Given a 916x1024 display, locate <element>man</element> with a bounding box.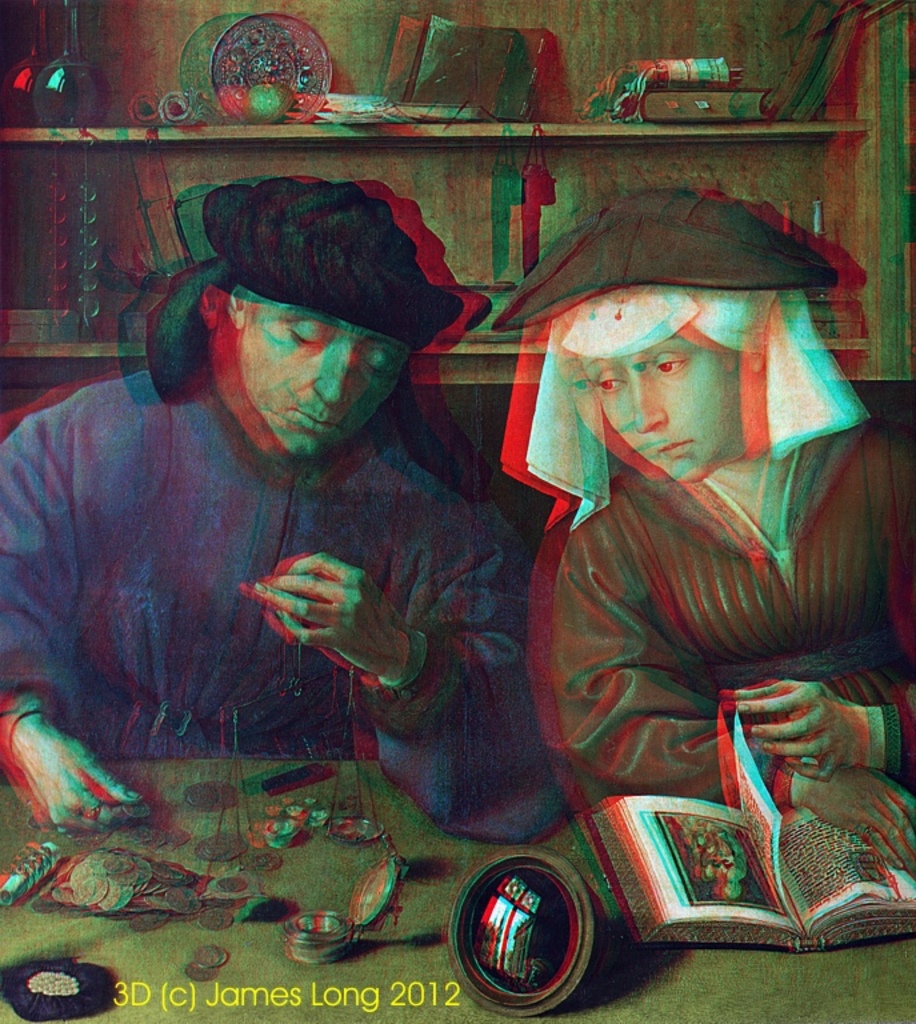
Located: {"left": 15, "top": 265, "right": 577, "bottom": 788}.
